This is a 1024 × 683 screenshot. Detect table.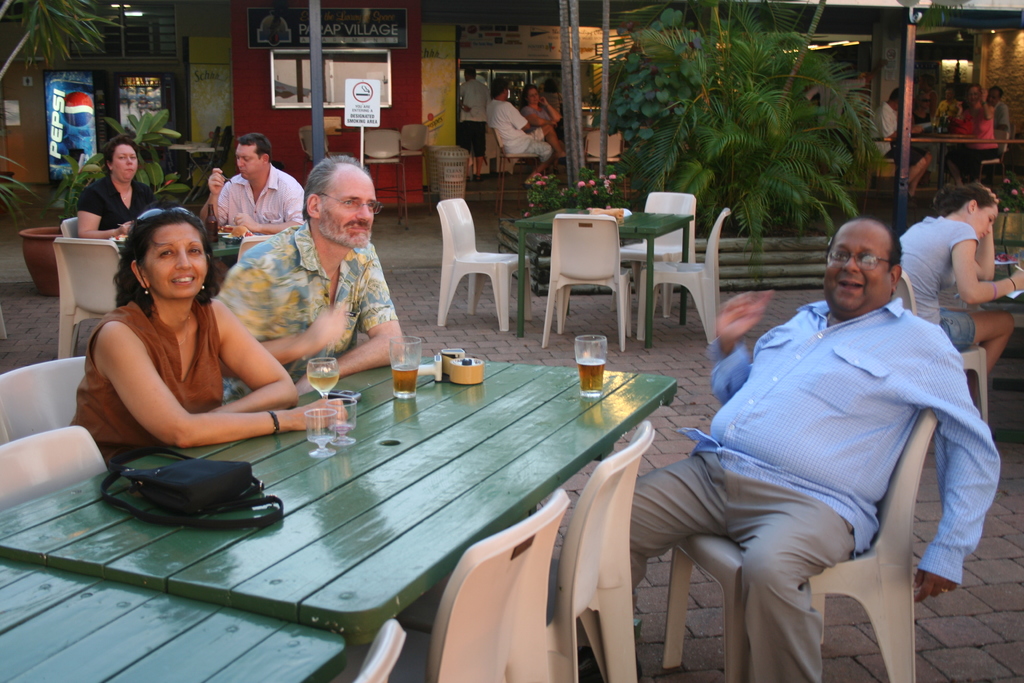
(x1=117, y1=234, x2=261, y2=263).
